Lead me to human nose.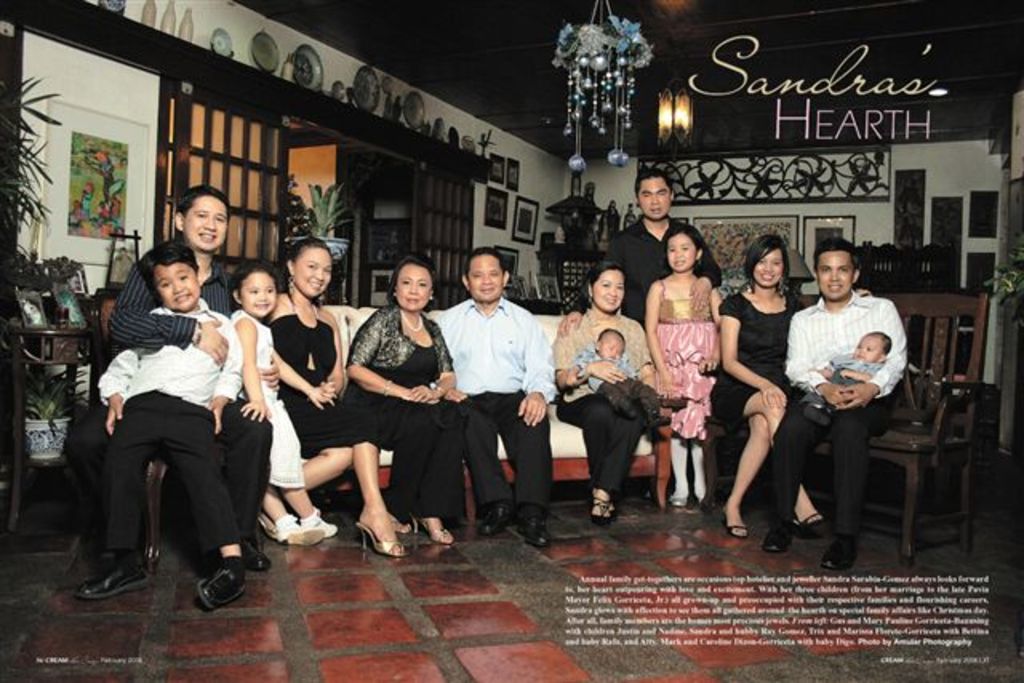
Lead to region(309, 266, 325, 280).
